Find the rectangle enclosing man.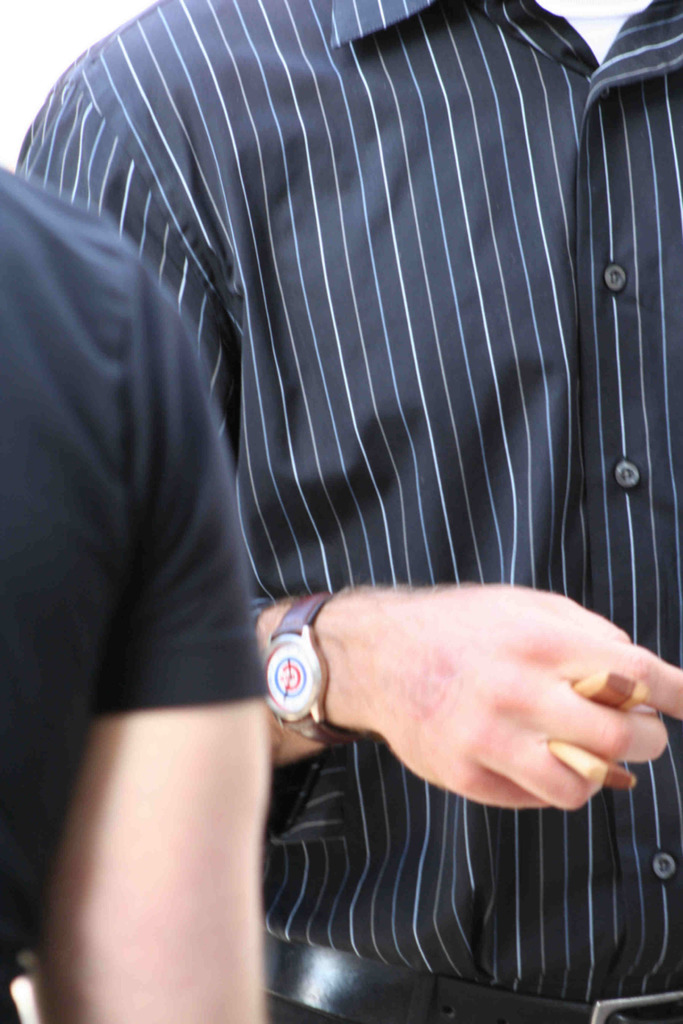
x1=53, y1=0, x2=666, y2=941.
